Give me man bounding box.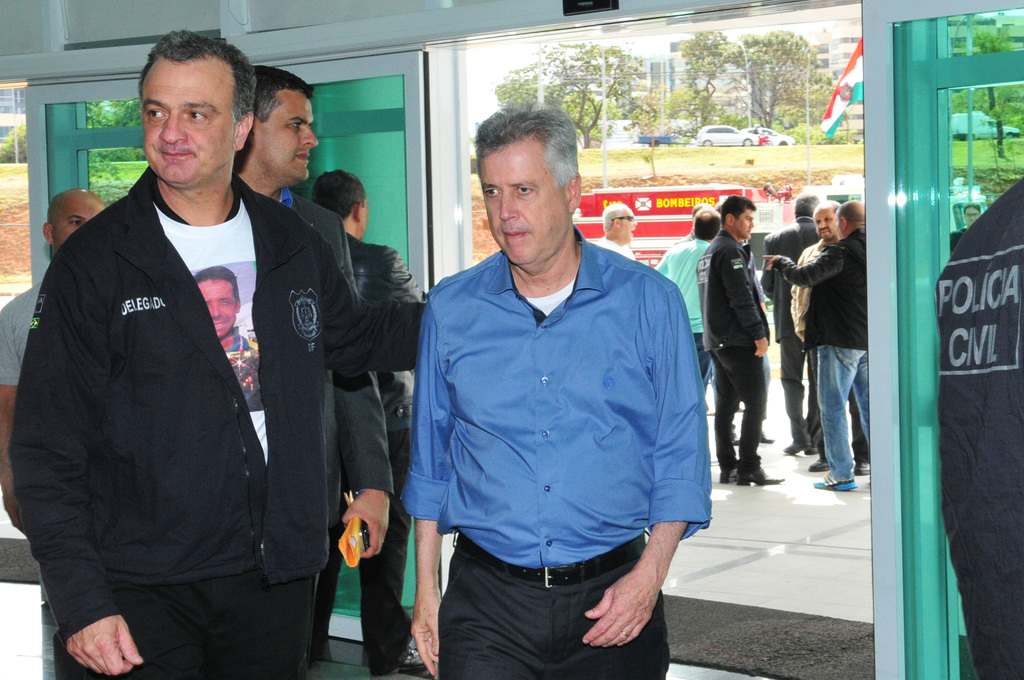
box=[692, 193, 787, 487].
